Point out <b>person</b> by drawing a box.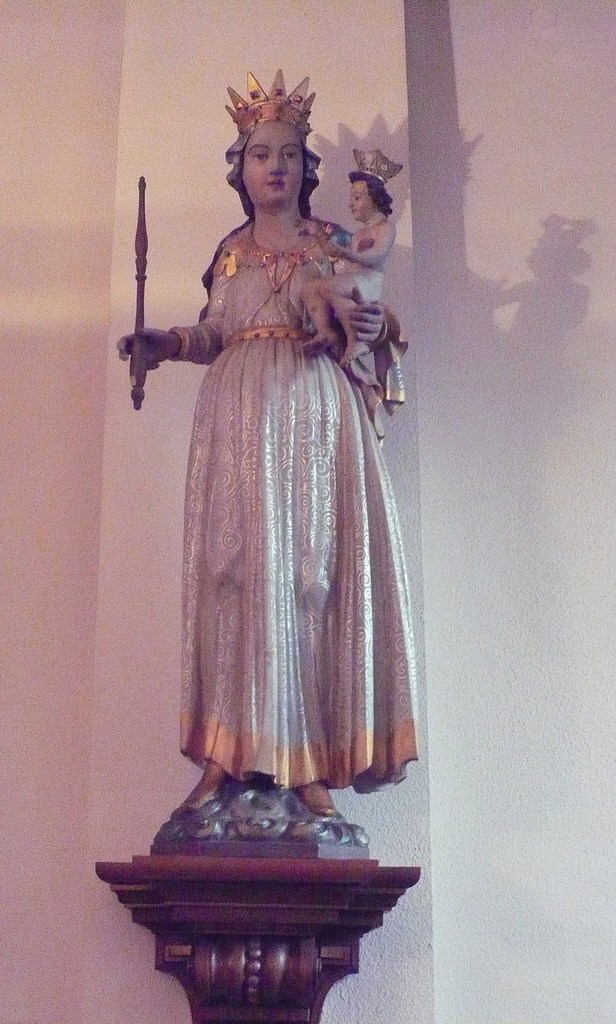
detection(297, 172, 402, 373).
